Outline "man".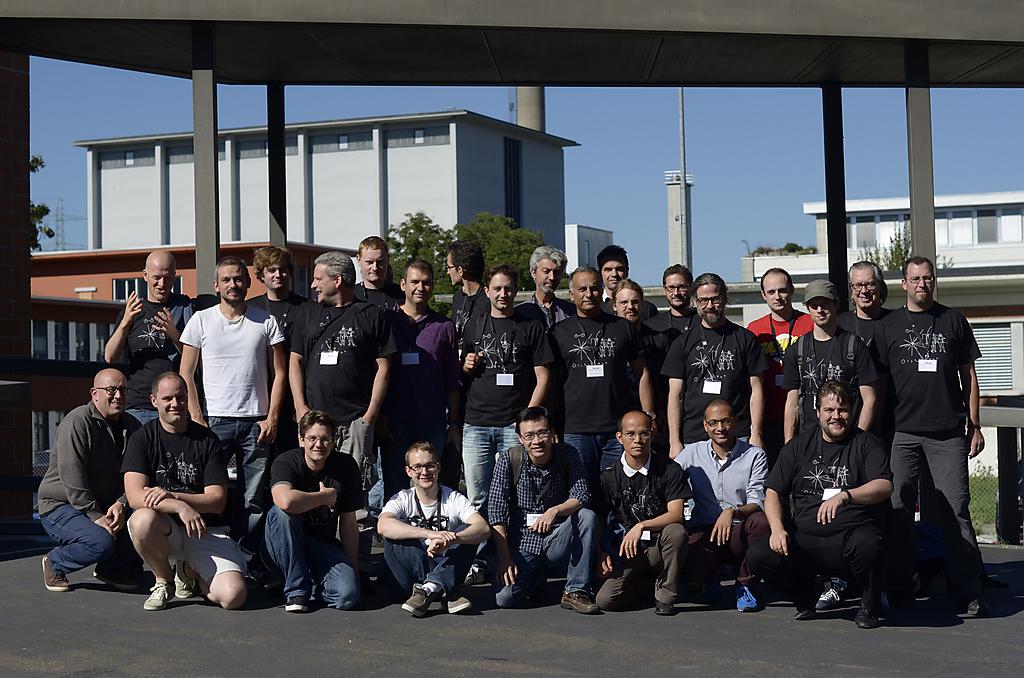
Outline: {"left": 613, "top": 279, "right": 655, "bottom": 338}.
